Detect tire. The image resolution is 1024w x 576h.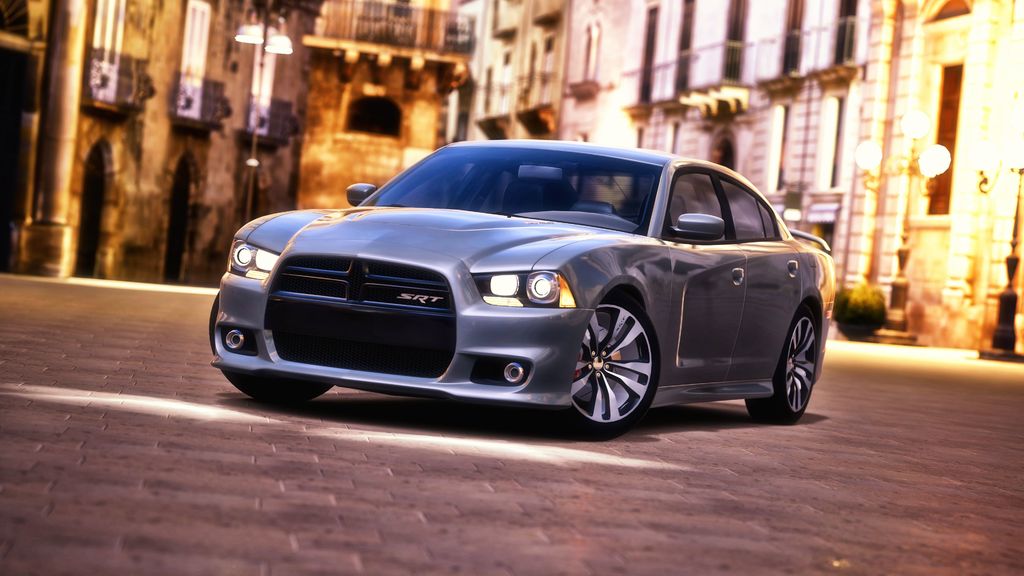
x1=205, y1=288, x2=337, y2=404.
